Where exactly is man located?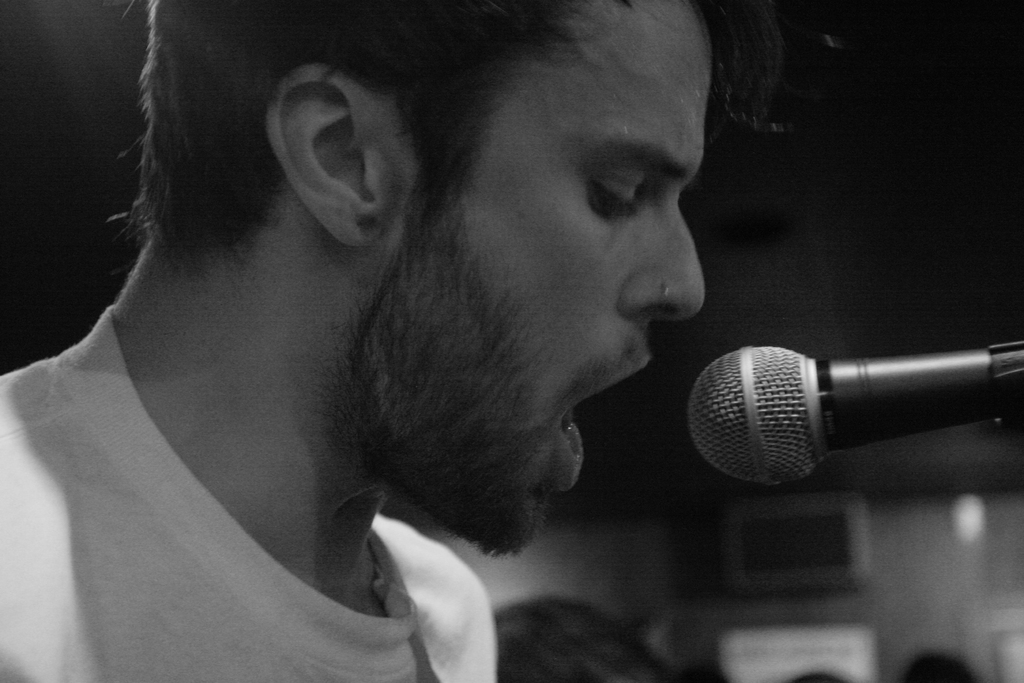
Its bounding box is <region>6, 5, 854, 650</region>.
